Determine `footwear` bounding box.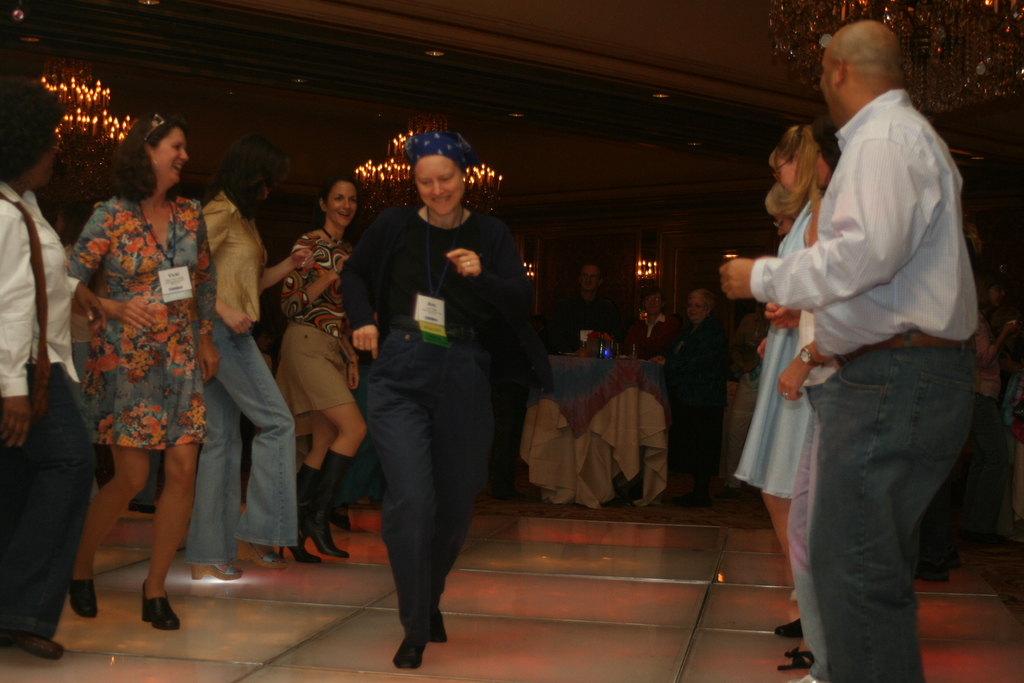
Determined: left=138, top=577, right=182, bottom=632.
